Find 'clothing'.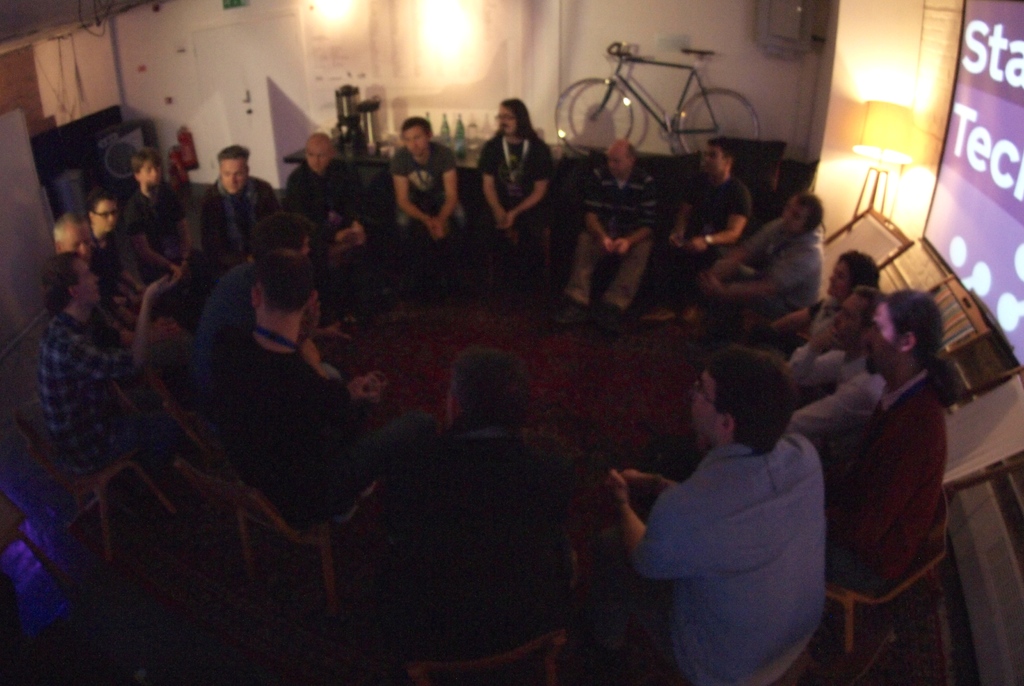
{"left": 570, "top": 171, "right": 664, "bottom": 304}.
